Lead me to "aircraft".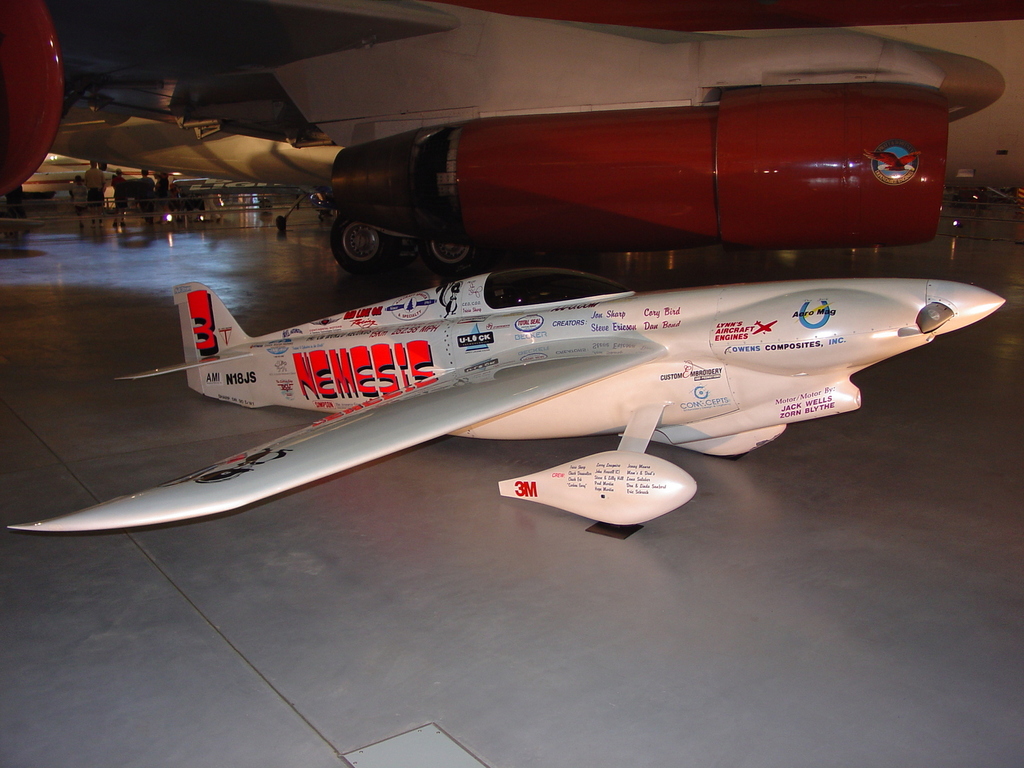
Lead to (x1=0, y1=0, x2=1023, y2=285).
